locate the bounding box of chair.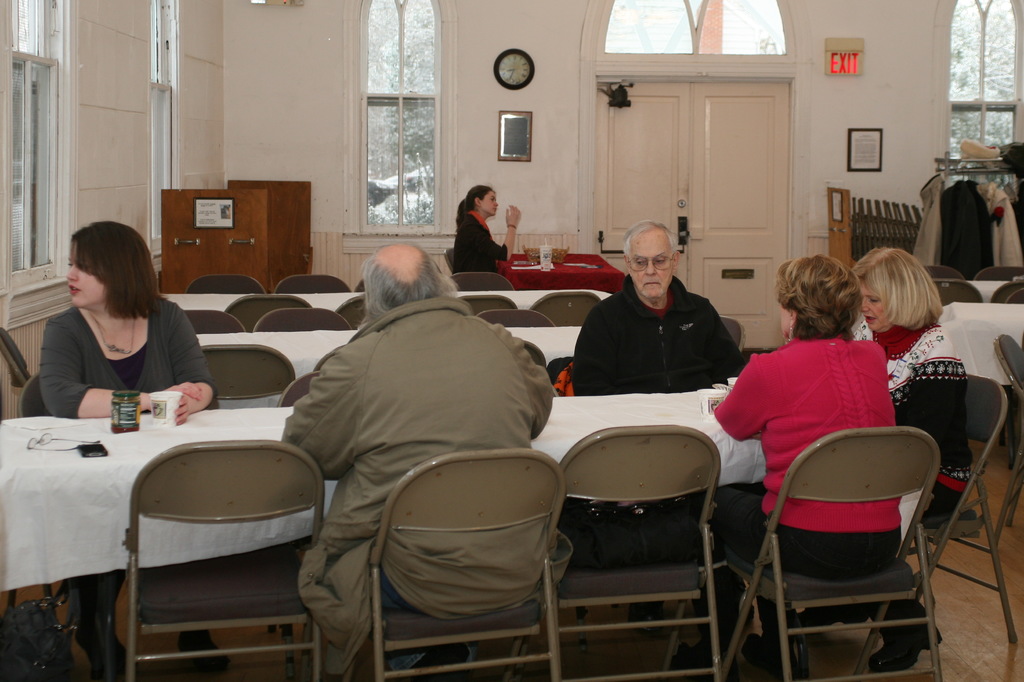
Bounding box: box=[918, 262, 960, 279].
